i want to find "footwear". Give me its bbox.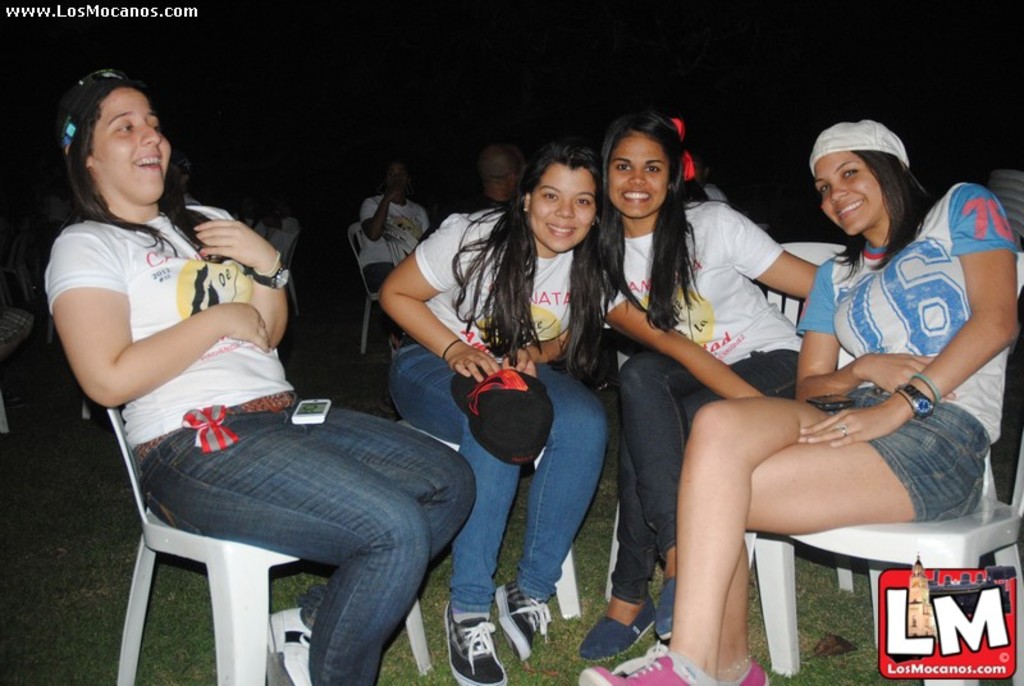
region(657, 575, 678, 639).
